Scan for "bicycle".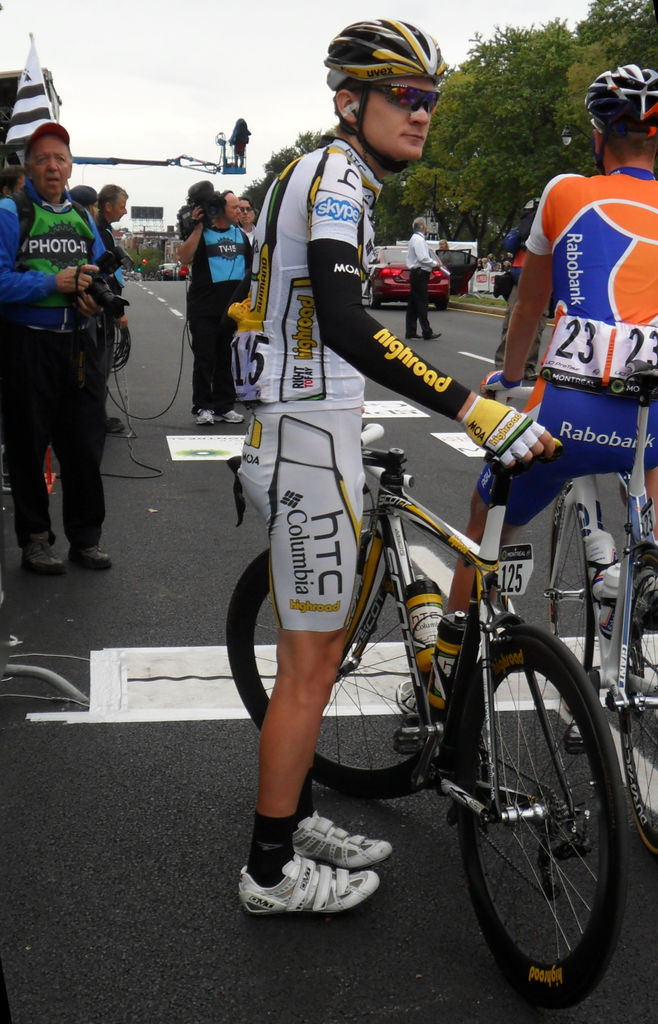
Scan result: region(464, 340, 657, 858).
